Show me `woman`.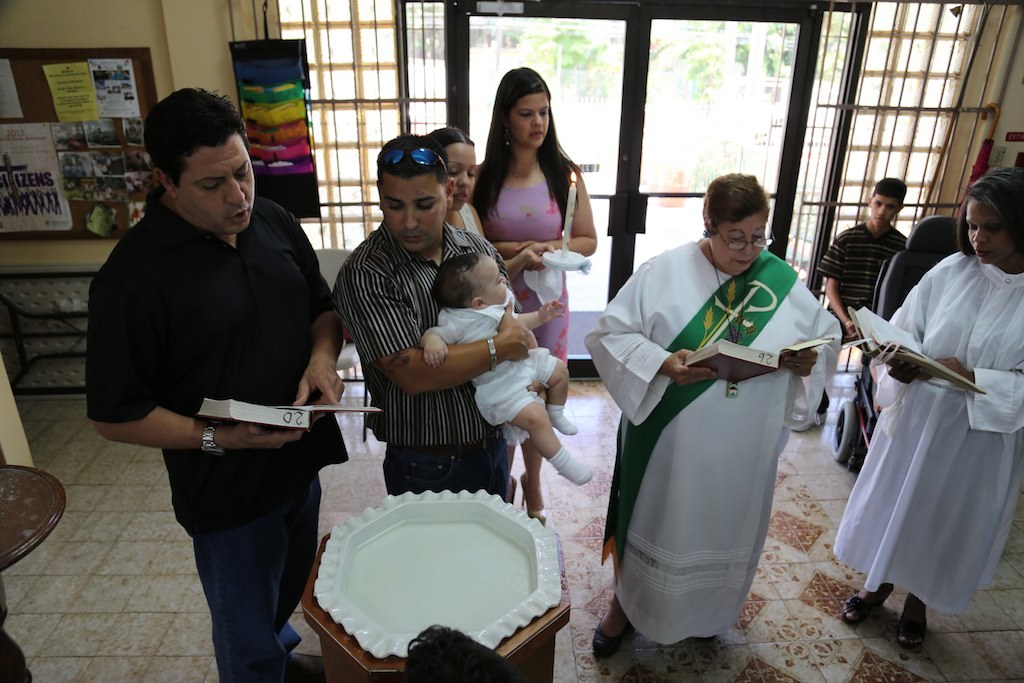
`woman` is here: bbox=(582, 169, 846, 661).
